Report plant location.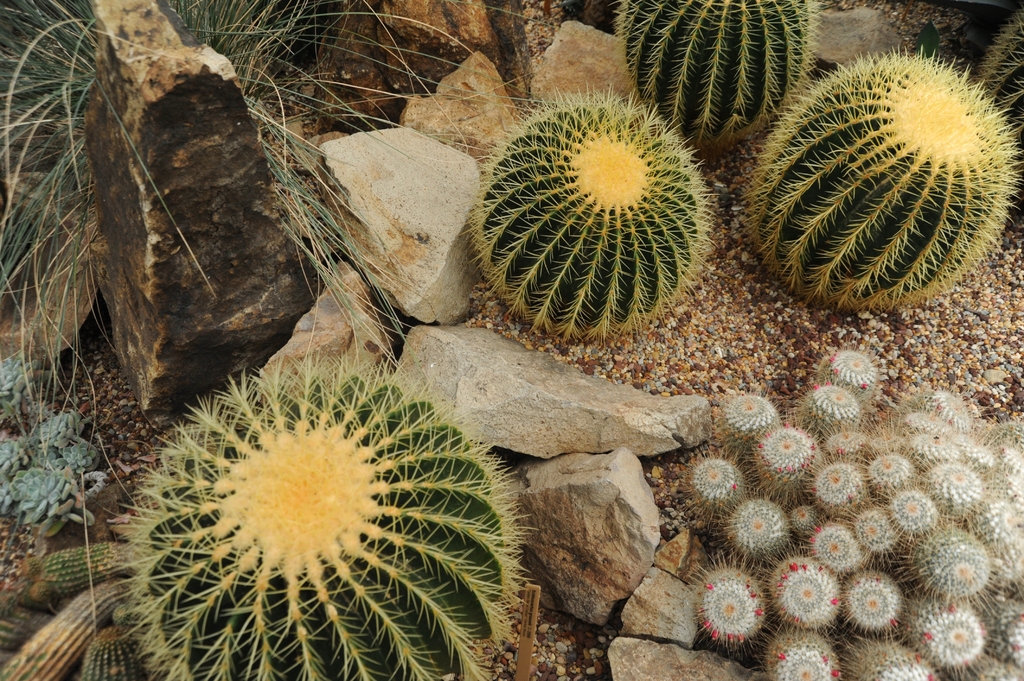
Report: <box>0,0,485,421</box>.
